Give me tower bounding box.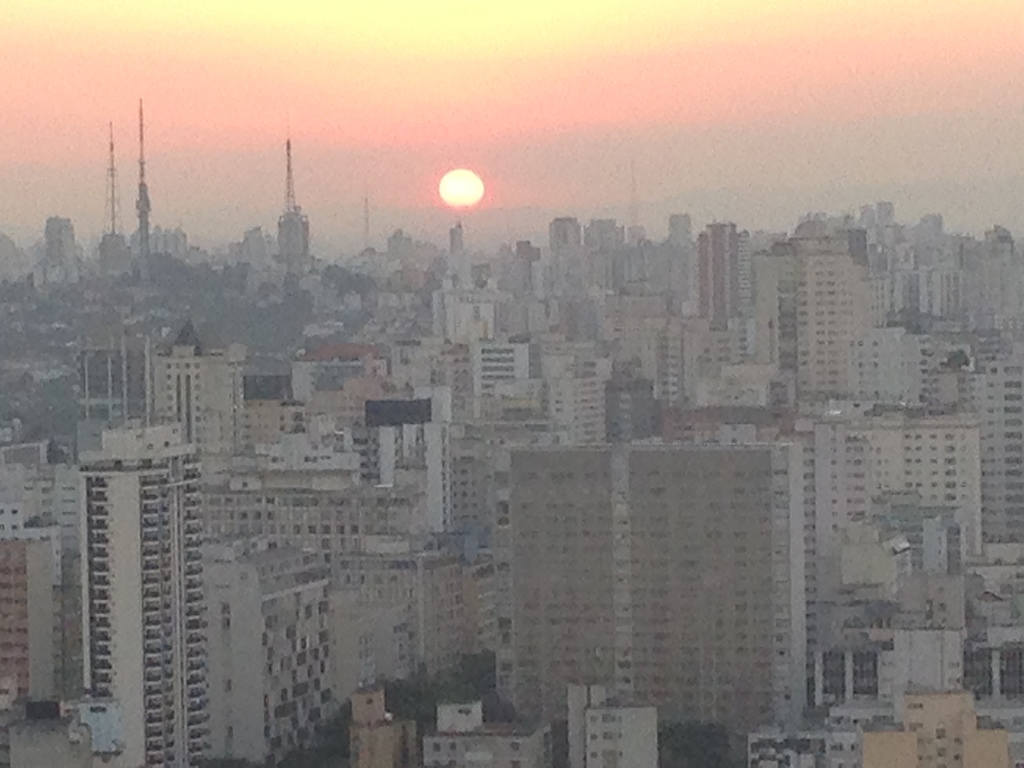
55, 408, 211, 767.
